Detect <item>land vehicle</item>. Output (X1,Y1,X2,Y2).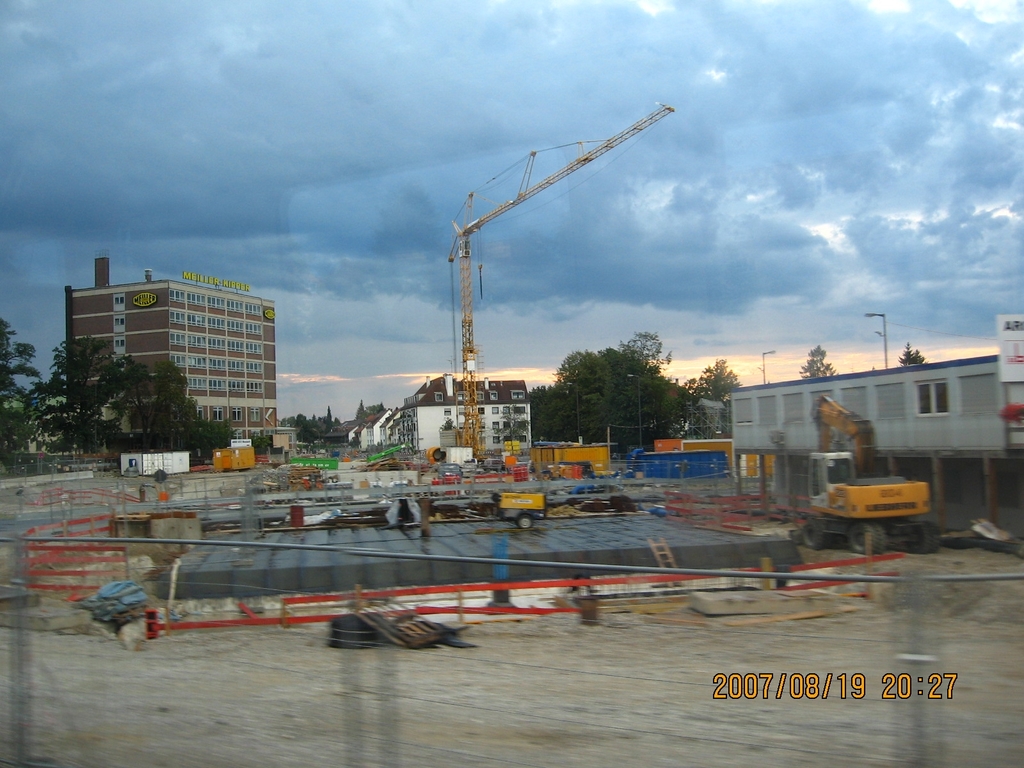
(780,431,967,541).
